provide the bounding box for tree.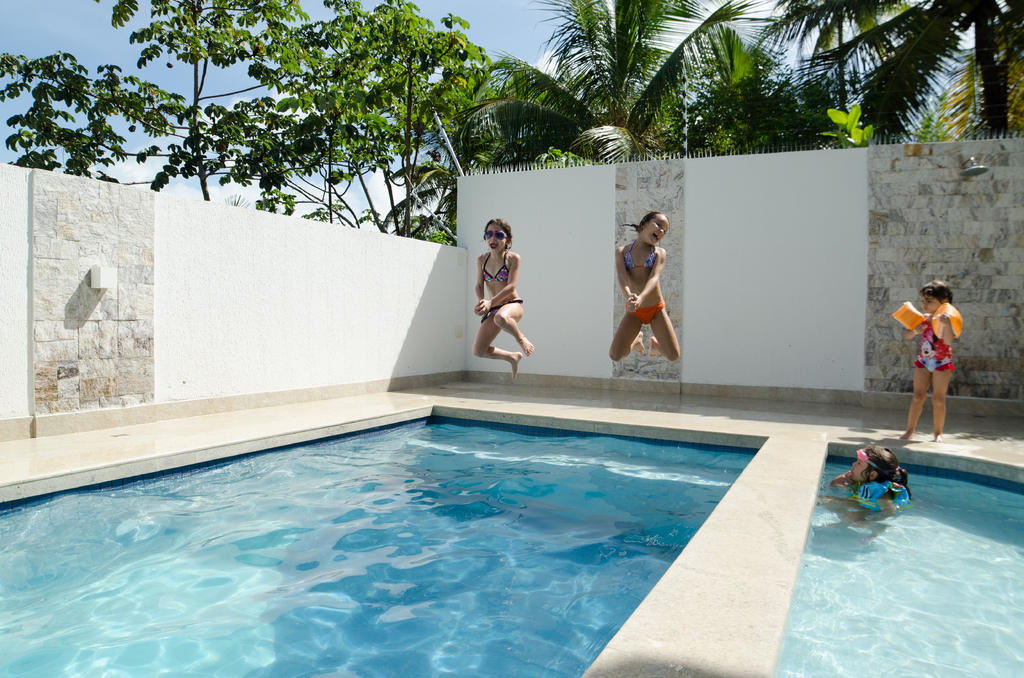
BBox(456, 0, 785, 160).
